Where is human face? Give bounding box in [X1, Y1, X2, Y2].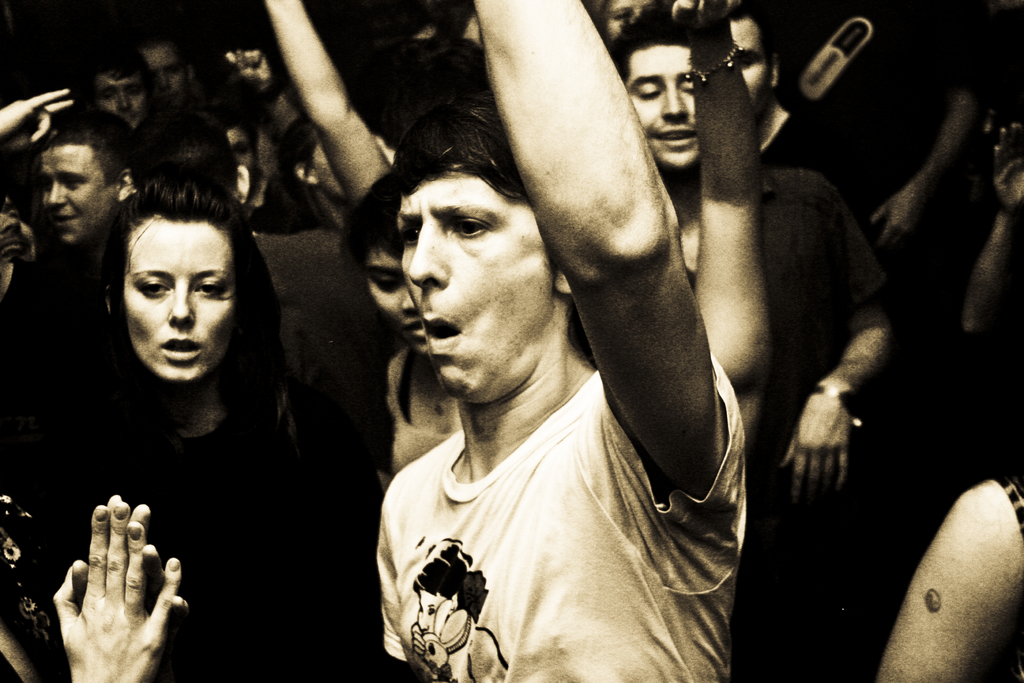
[307, 135, 361, 201].
